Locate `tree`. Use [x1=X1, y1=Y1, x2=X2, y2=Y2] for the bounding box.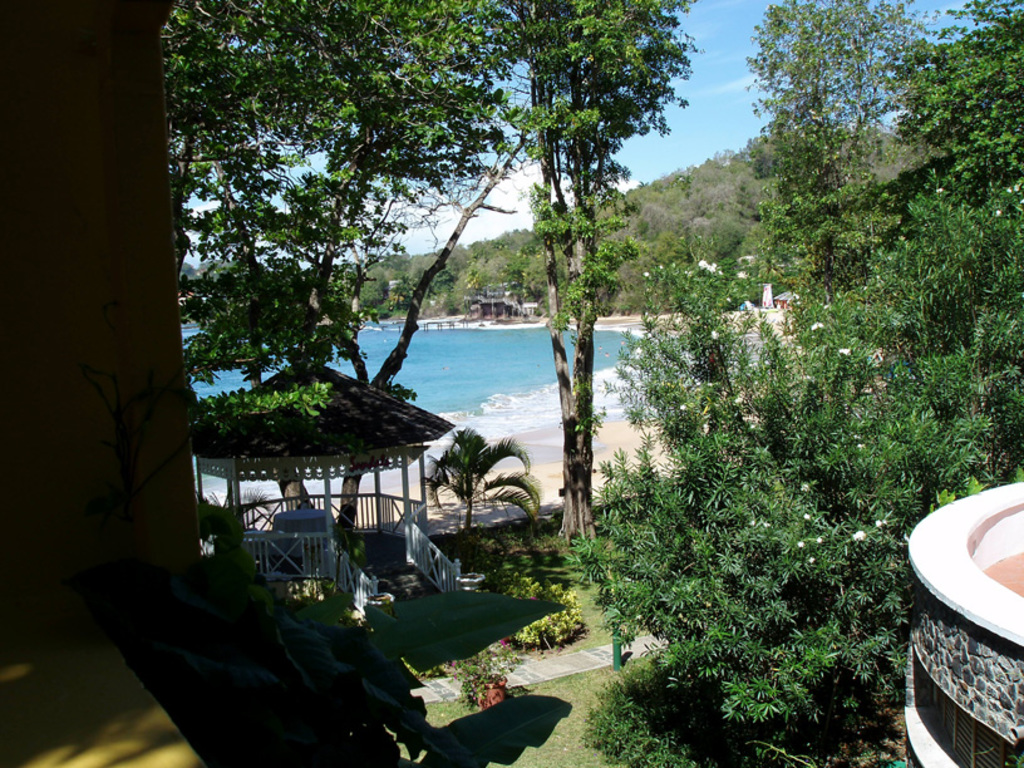
[x1=907, y1=0, x2=1023, y2=183].
